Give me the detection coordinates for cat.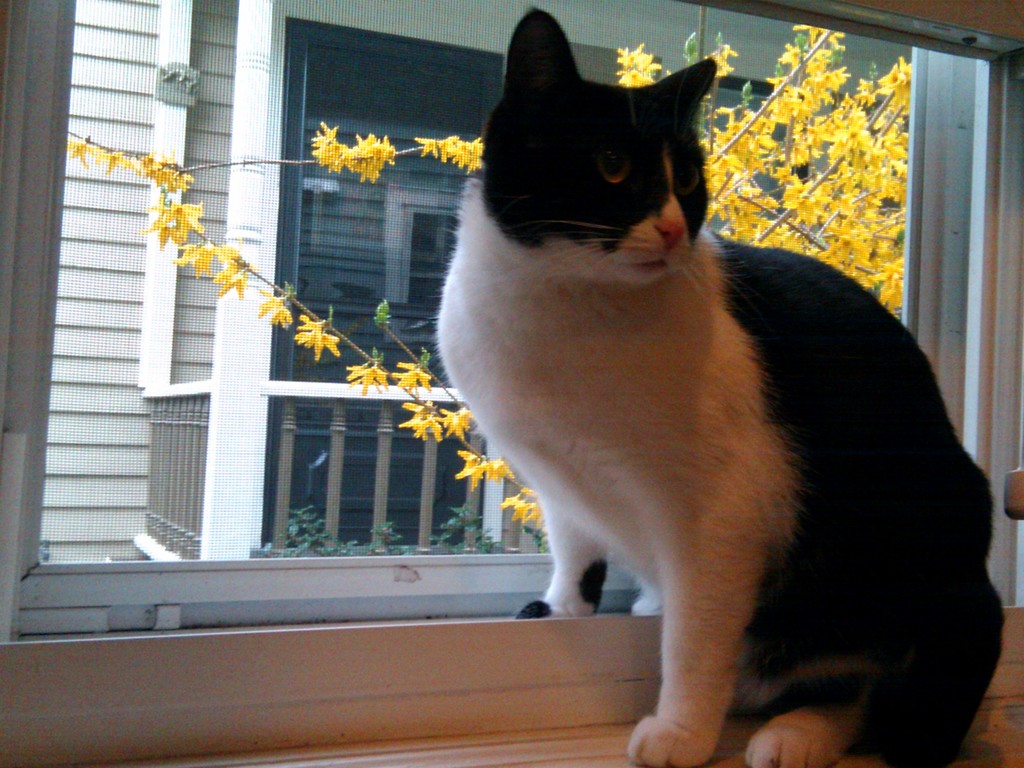
426, 3, 1009, 767.
